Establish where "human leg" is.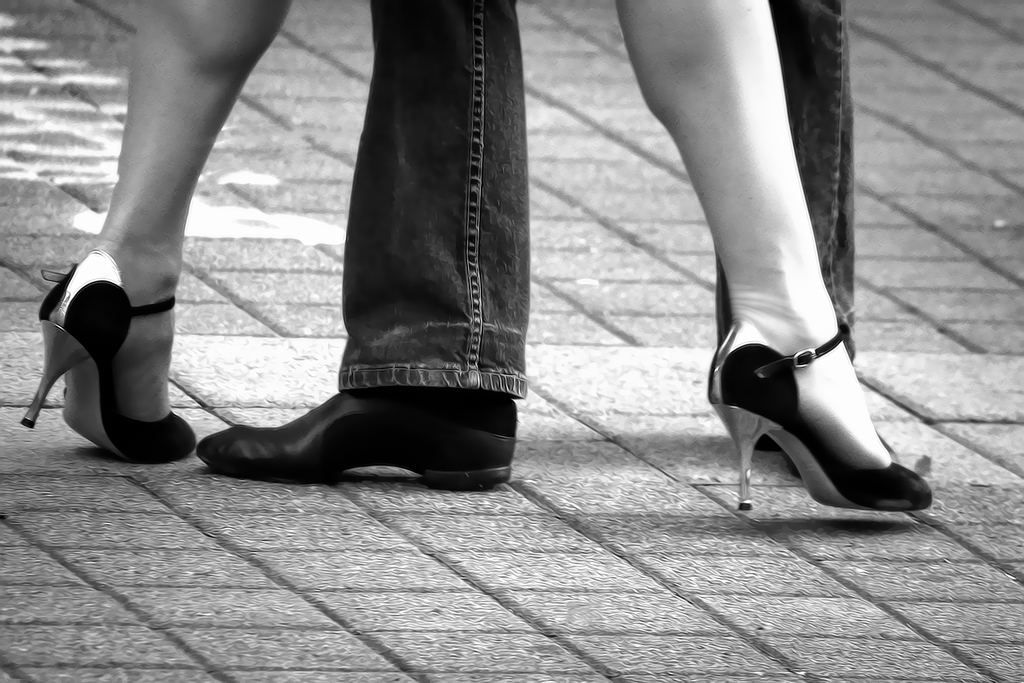
Established at region(612, 4, 934, 506).
